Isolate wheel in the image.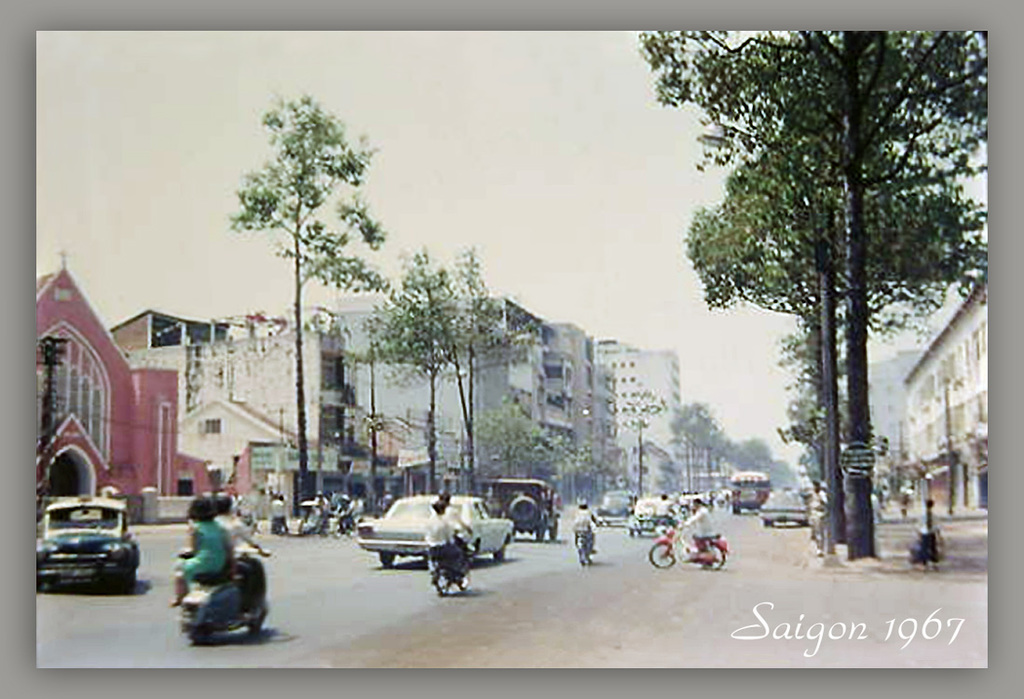
Isolated region: bbox=[496, 541, 505, 555].
